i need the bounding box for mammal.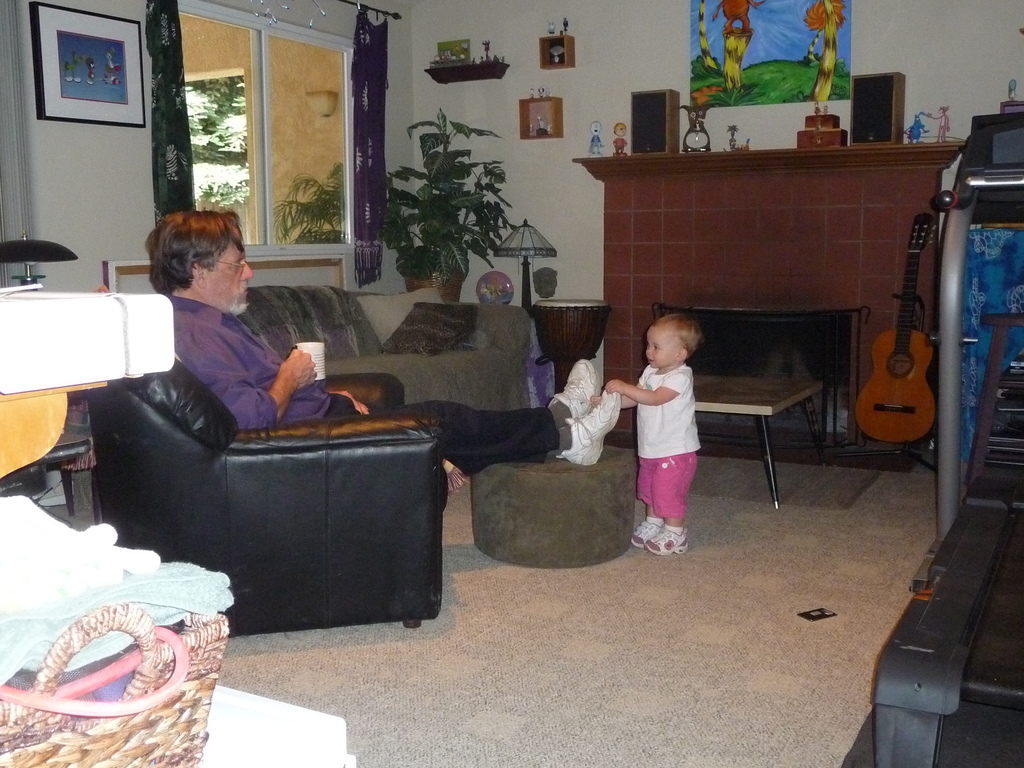
Here it is: box(104, 47, 125, 84).
